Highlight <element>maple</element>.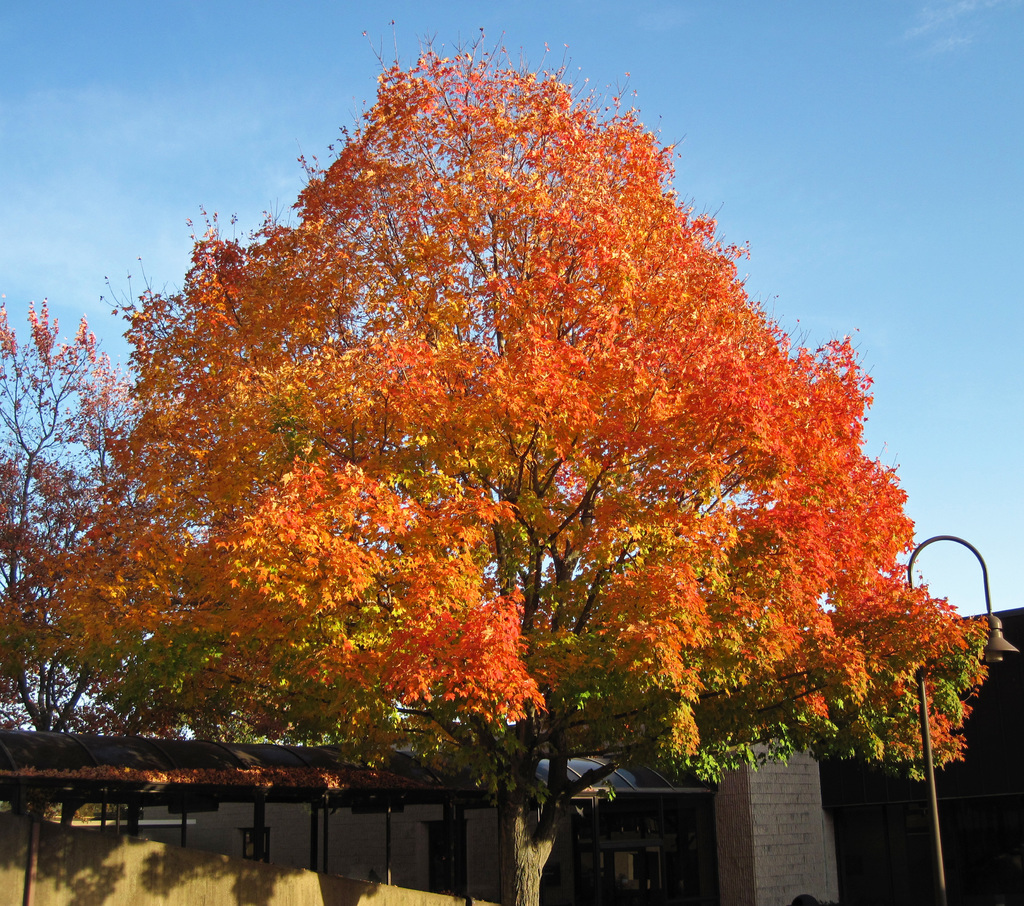
Highlighted region: bbox(0, 56, 985, 903).
